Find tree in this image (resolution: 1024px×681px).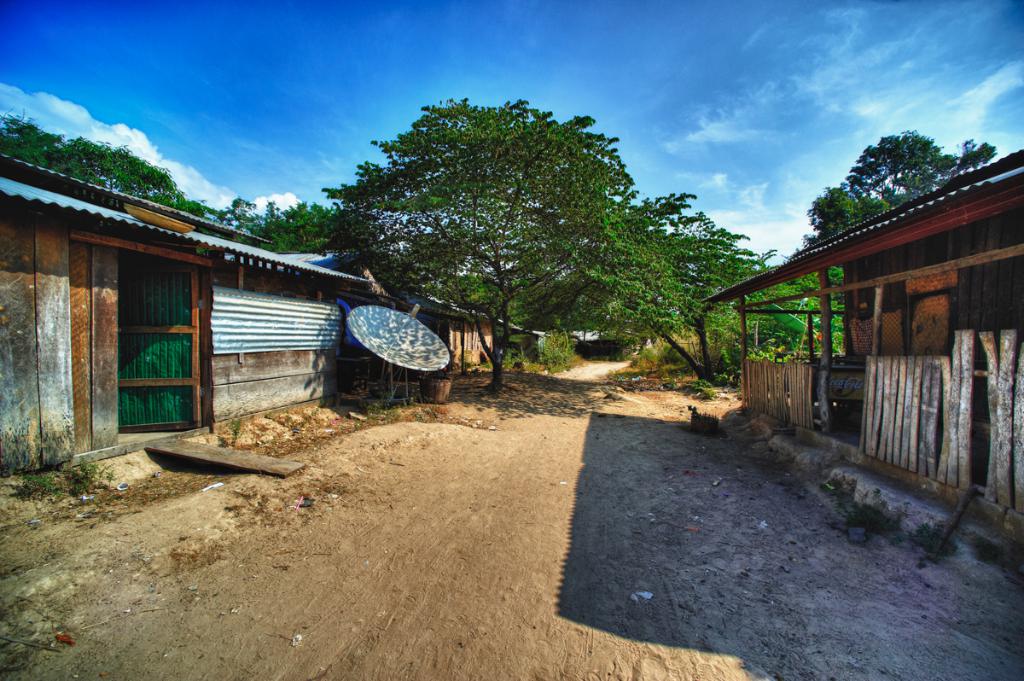
{"x1": 326, "y1": 85, "x2": 704, "y2": 379}.
